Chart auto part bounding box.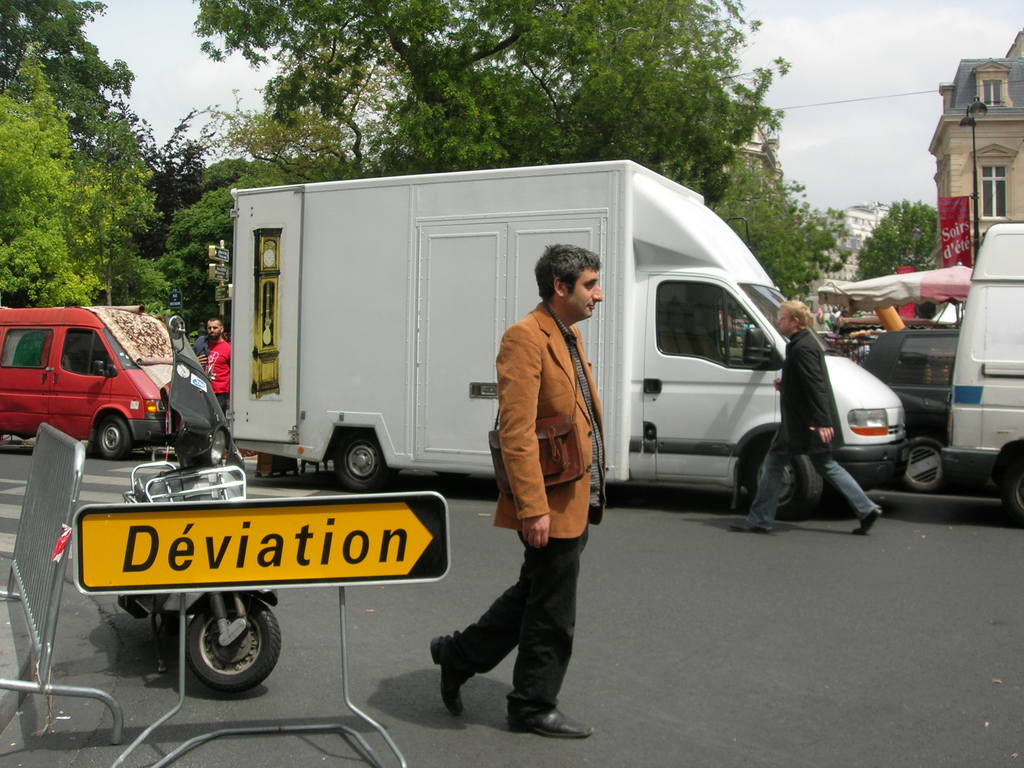
Charted: {"x1": 186, "y1": 598, "x2": 284, "y2": 694}.
